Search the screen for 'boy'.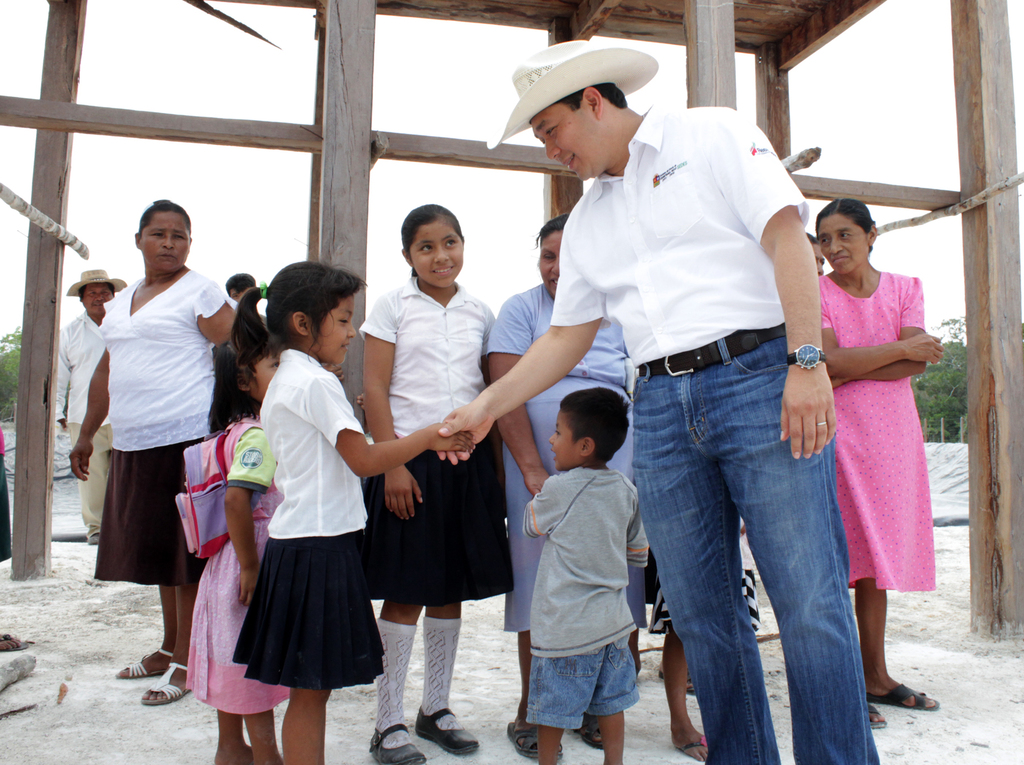
Found at BBox(502, 413, 666, 753).
